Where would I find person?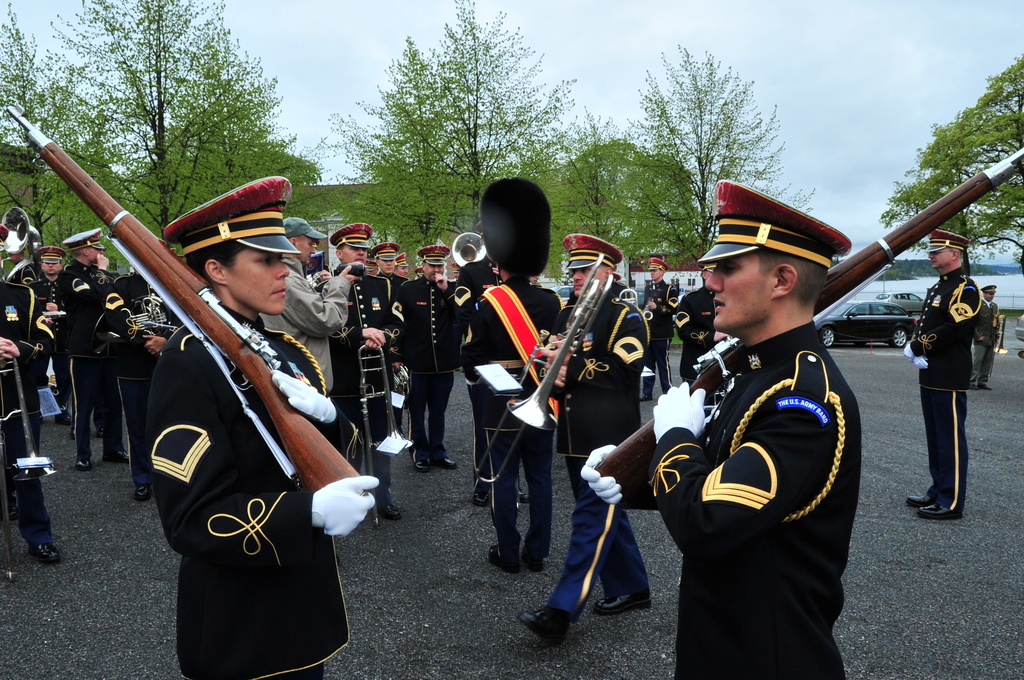
At (left=580, top=175, right=861, bottom=679).
